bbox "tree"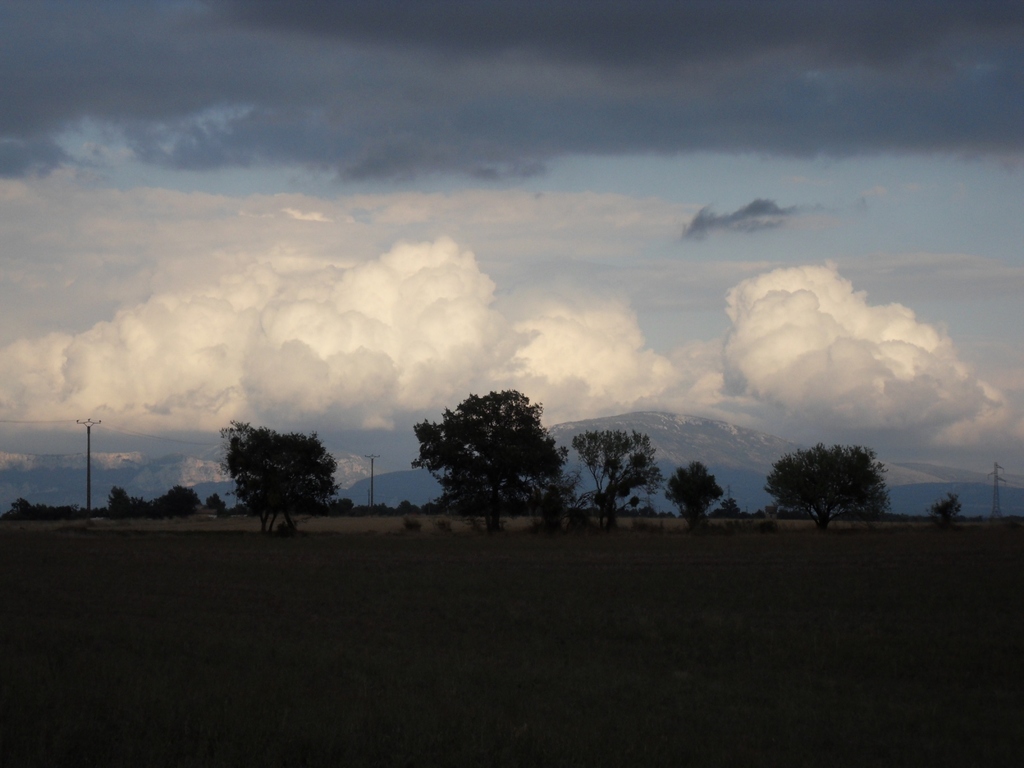
bbox(212, 413, 342, 538)
